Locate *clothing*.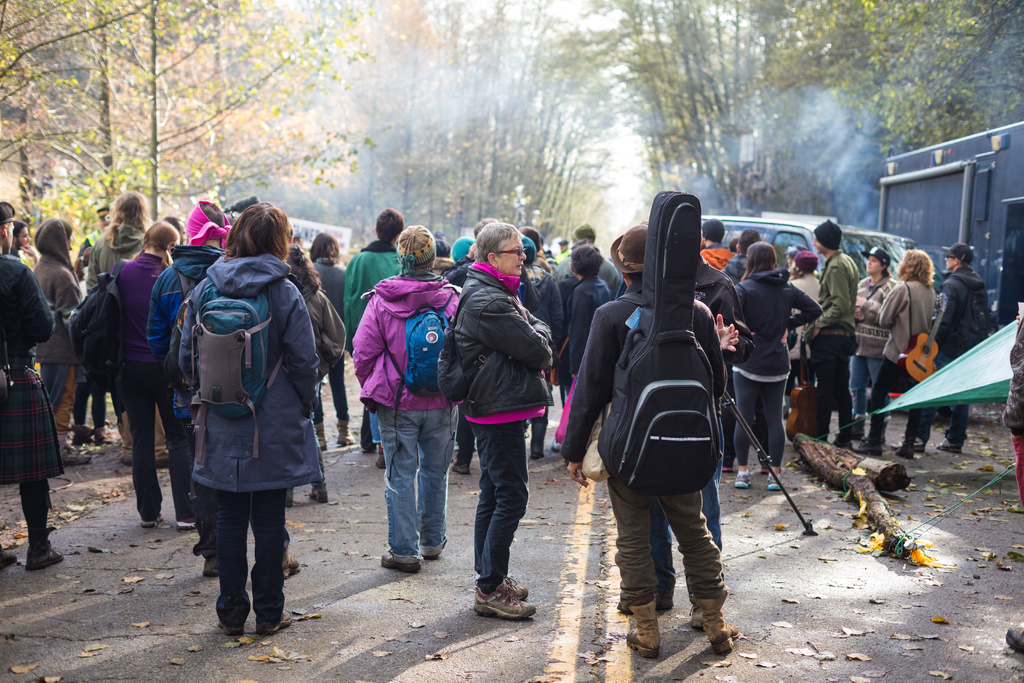
Bounding box: select_region(867, 276, 927, 449).
